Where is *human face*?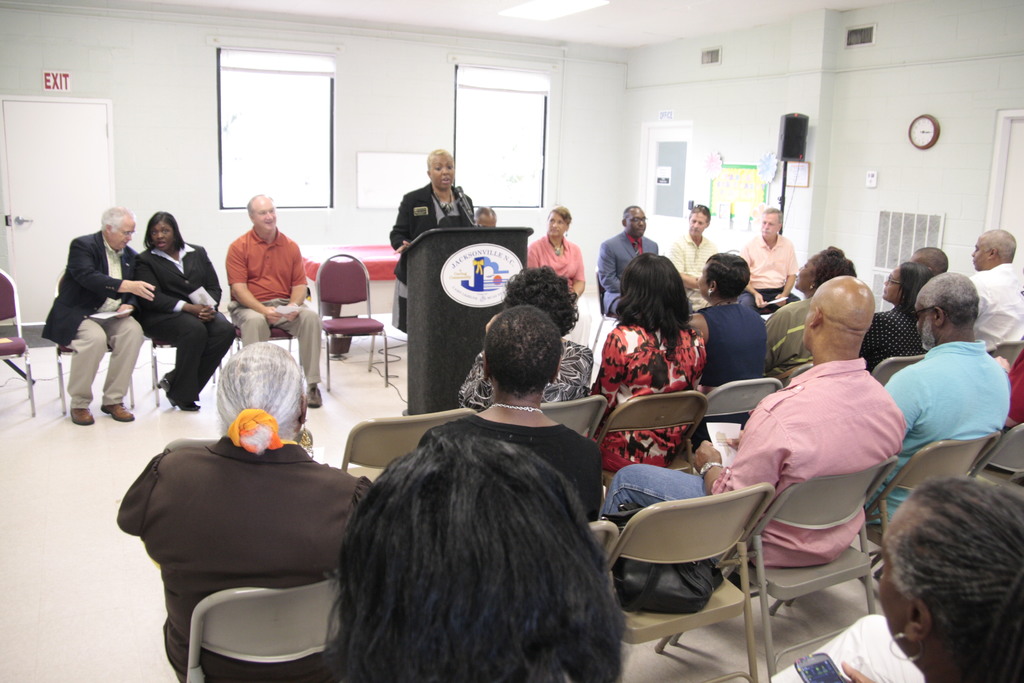
select_region(691, 213, 706, 238).
